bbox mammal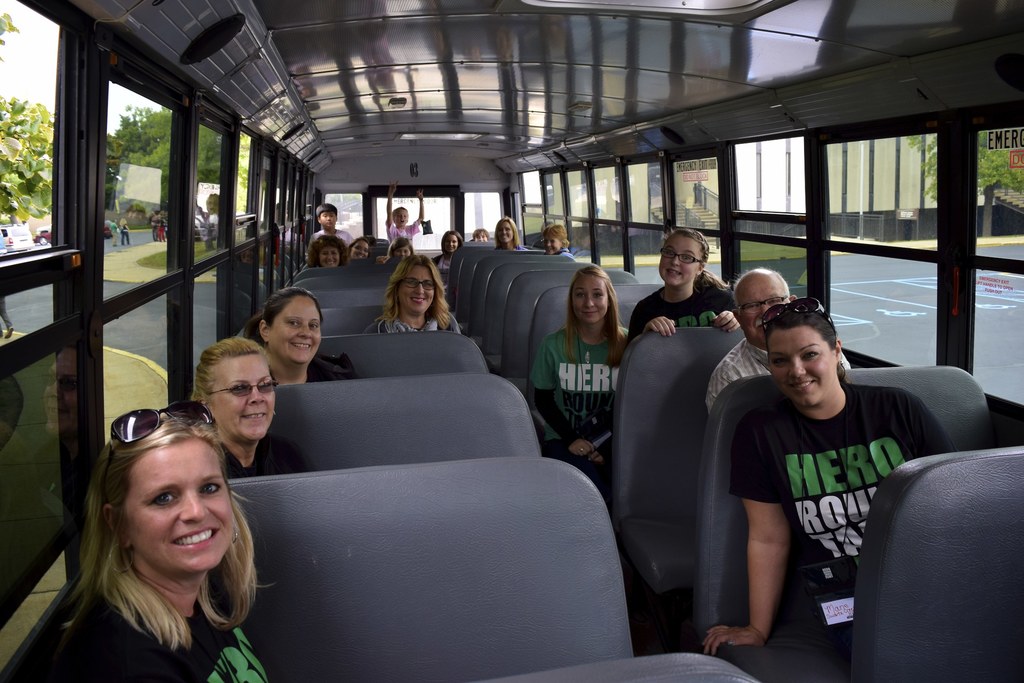
<box>362,253,461,333</box>
